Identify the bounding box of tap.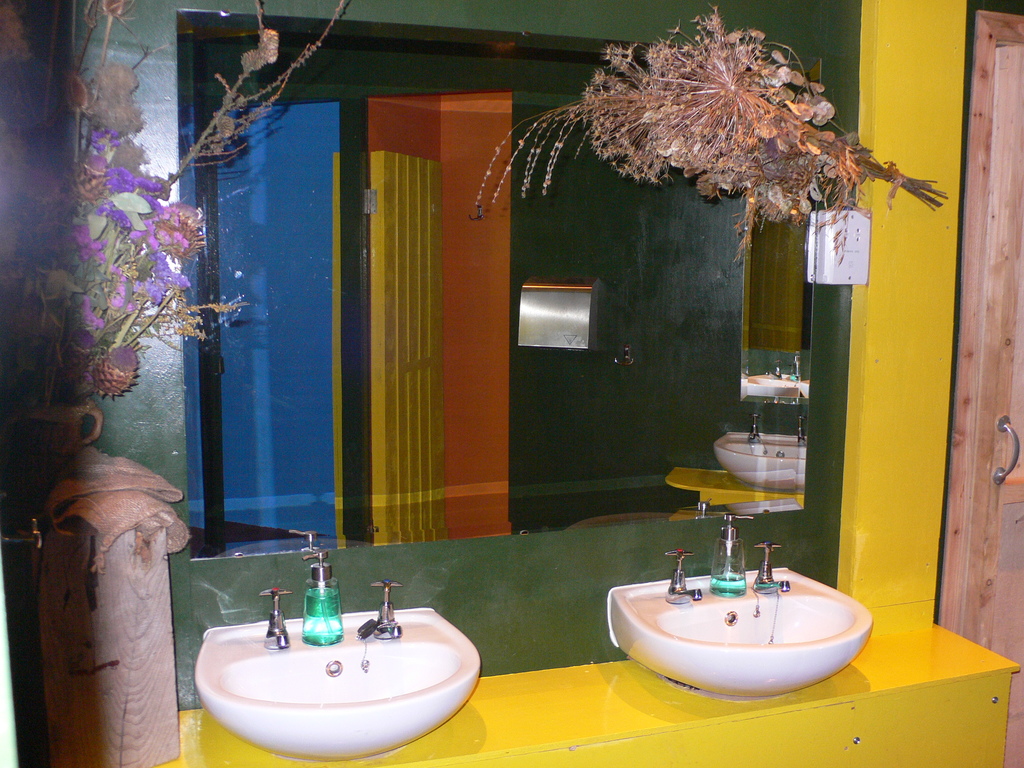
<region>250, 584, 298, 653</region>.
